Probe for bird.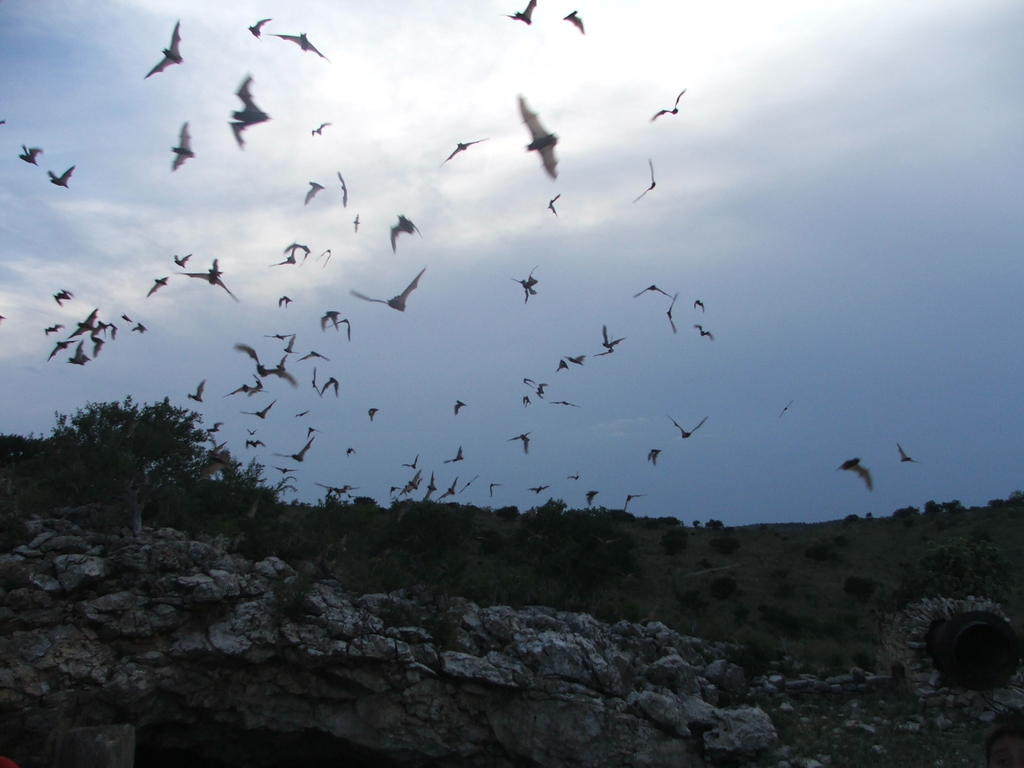
Probe result: select_region(294, 348, 328, 362).
